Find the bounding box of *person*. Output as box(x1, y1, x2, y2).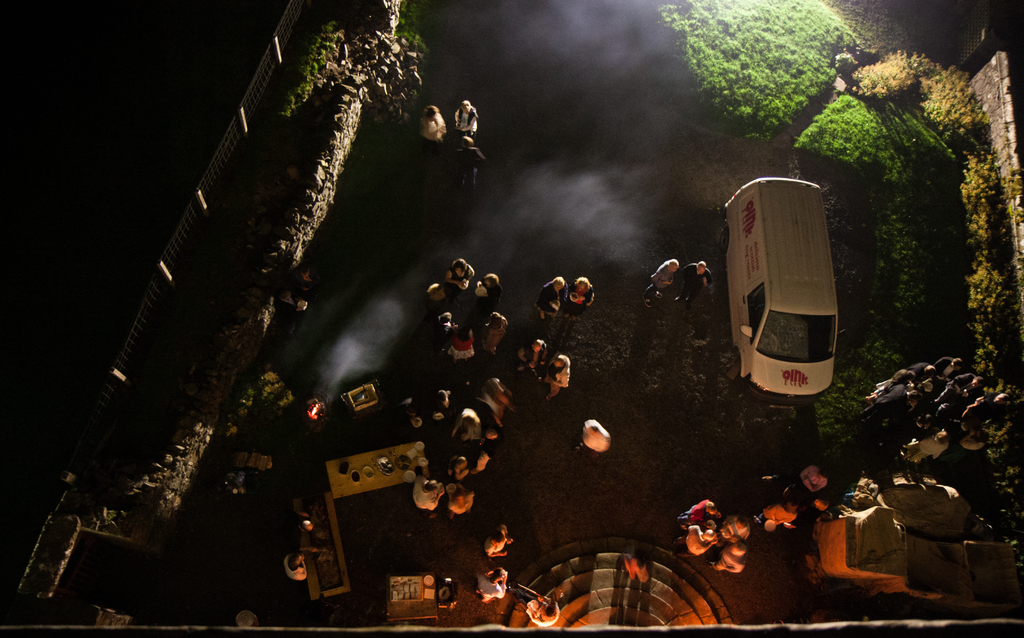
box(752, 497, 798, 531).
